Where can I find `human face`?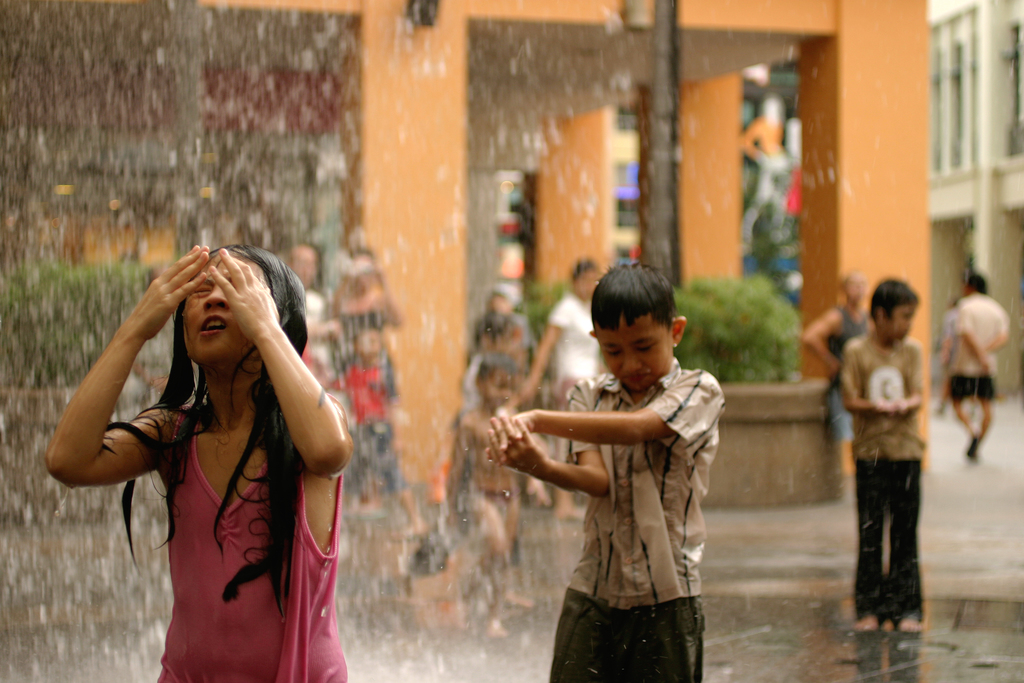
You can find it at [181,248,263,361].
